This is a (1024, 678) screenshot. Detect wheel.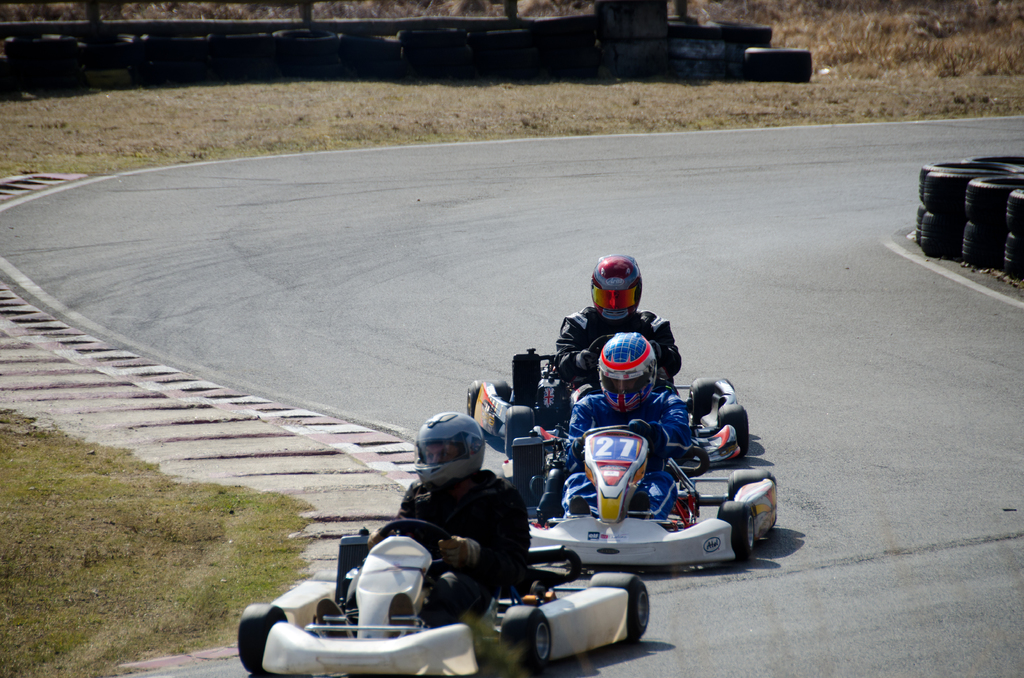
box(467, 376, 509, 423).
